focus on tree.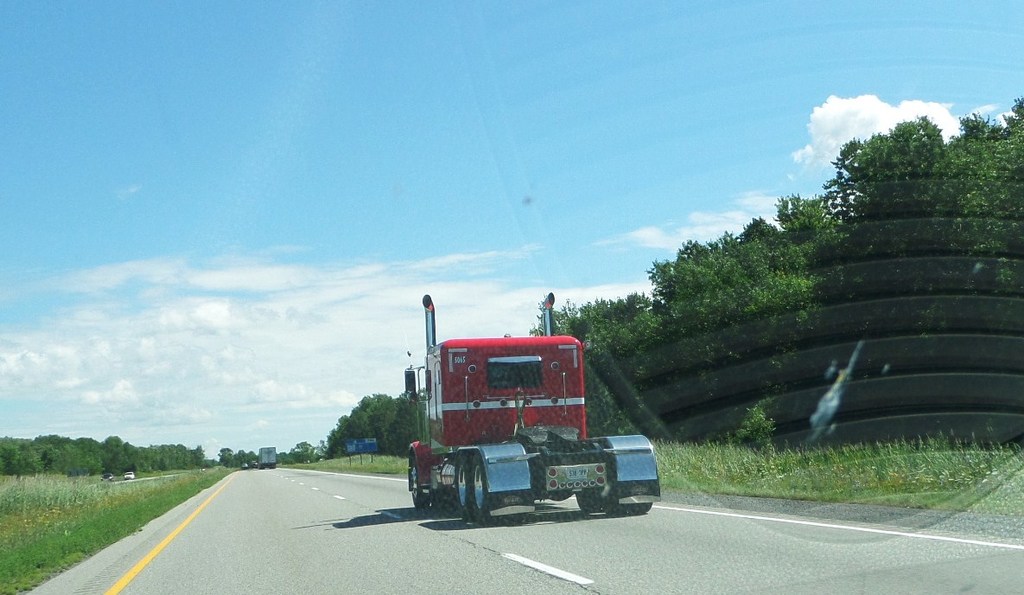
Focused at [211, 448, 261, 468].
